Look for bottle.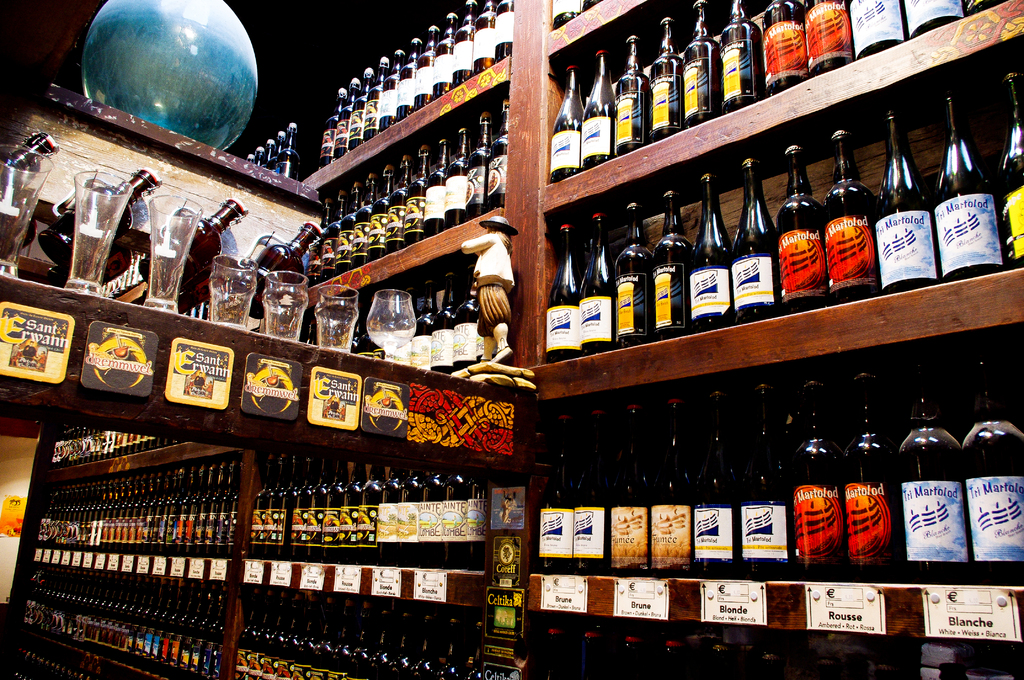
Found: box(573, 411, 612, 579).
